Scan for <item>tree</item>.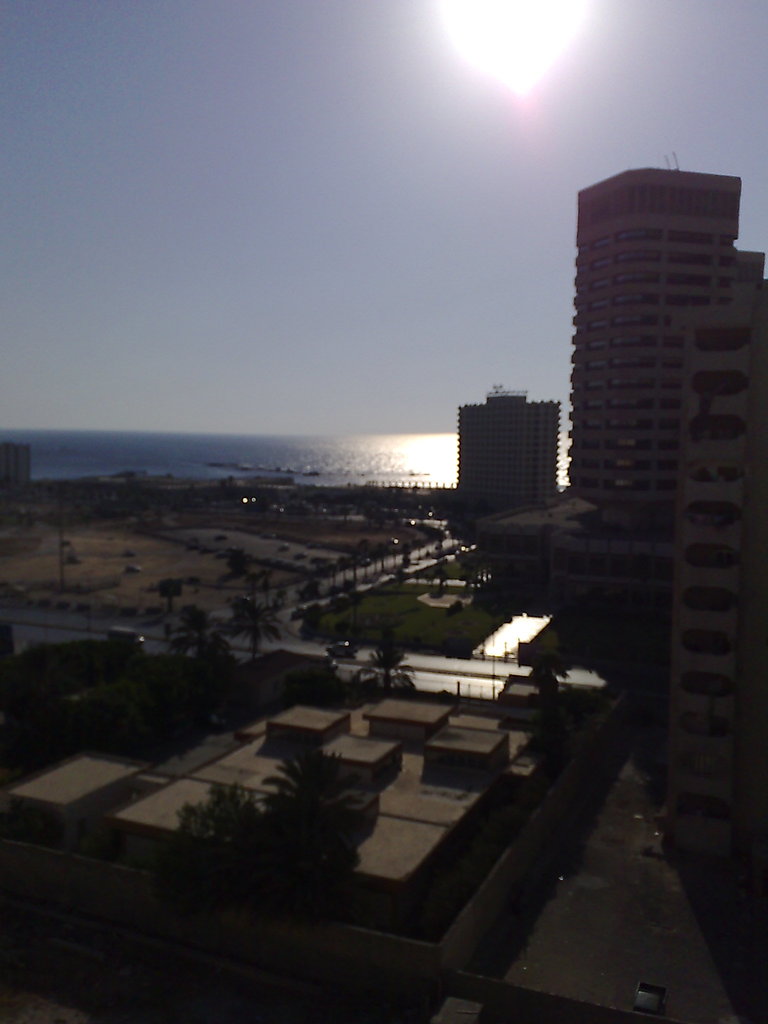
Scan result: pyautogui.locateOnScreen(531, 652, 567, 743).
